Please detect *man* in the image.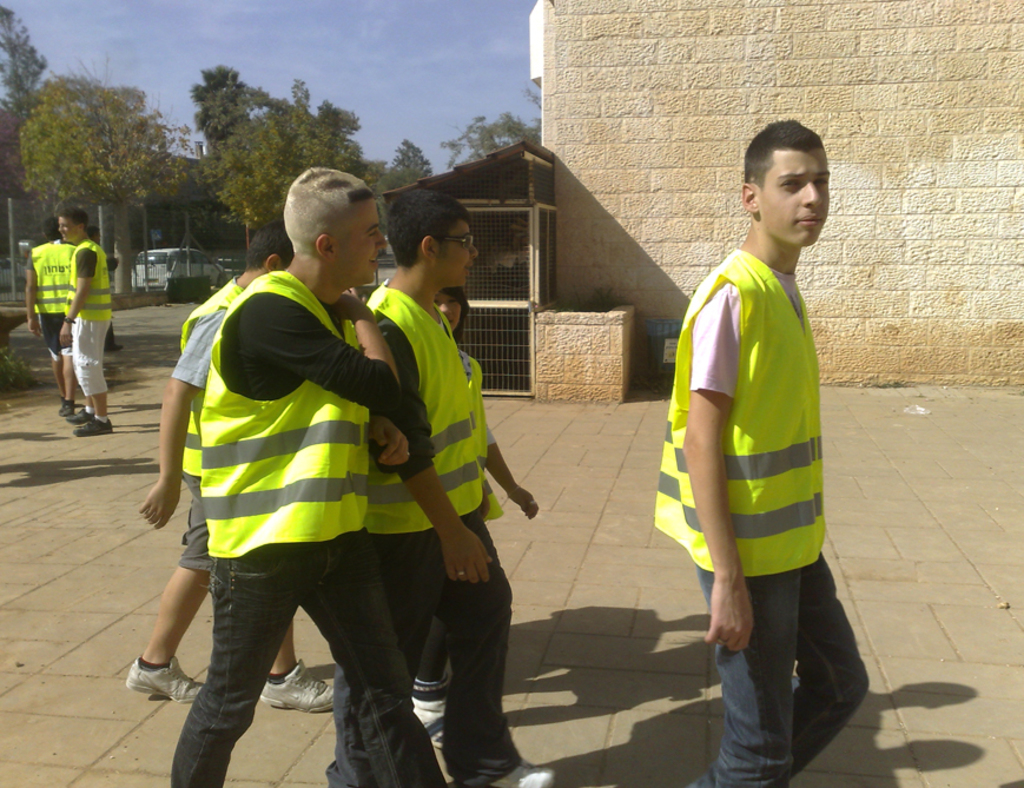
box=[57, 207, 110, 432].
